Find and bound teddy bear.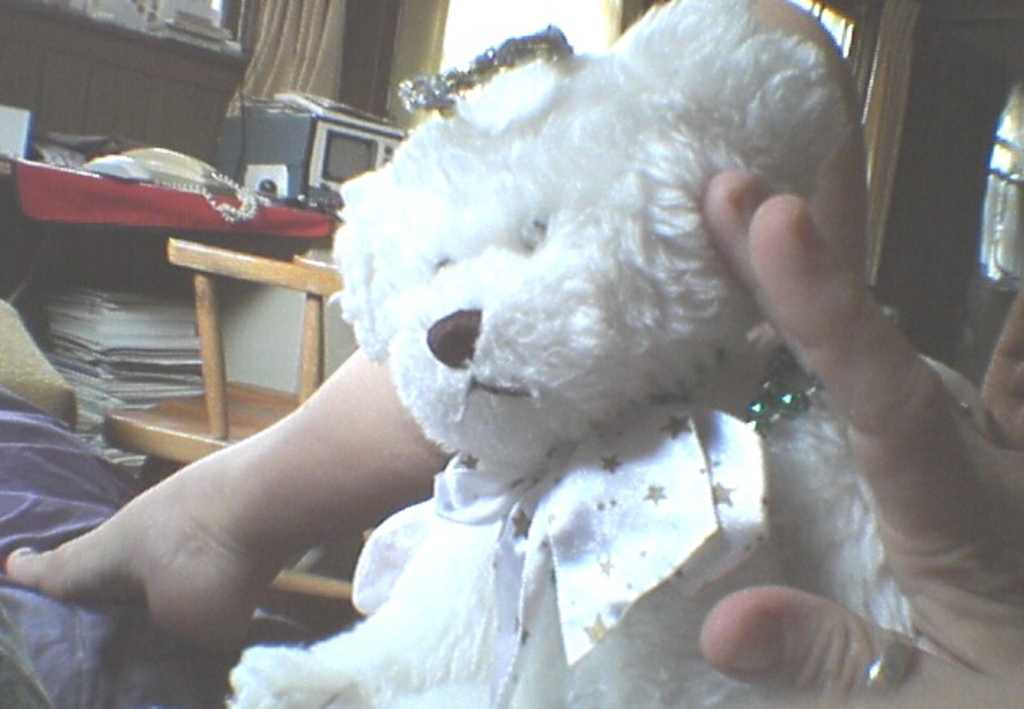
Bound: {"left": 228, "top": 0, "right": 1022, "bottom": 707}.
